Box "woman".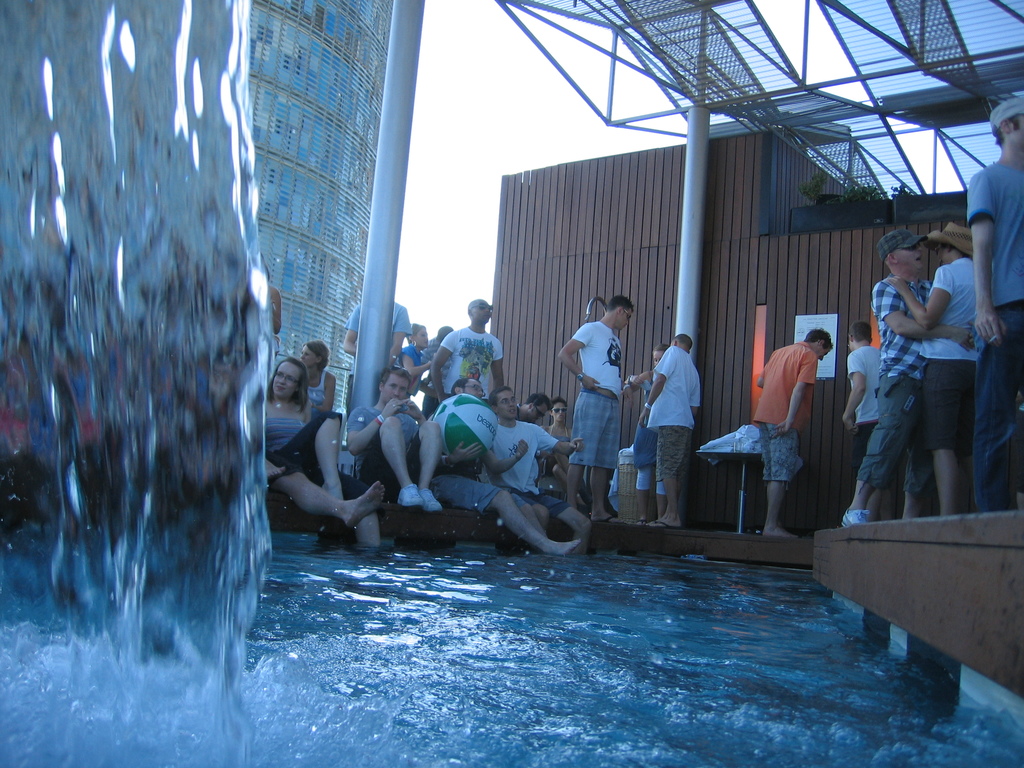
{"left": 542, "top": 397, "right": 574, "bottom": 440}.
